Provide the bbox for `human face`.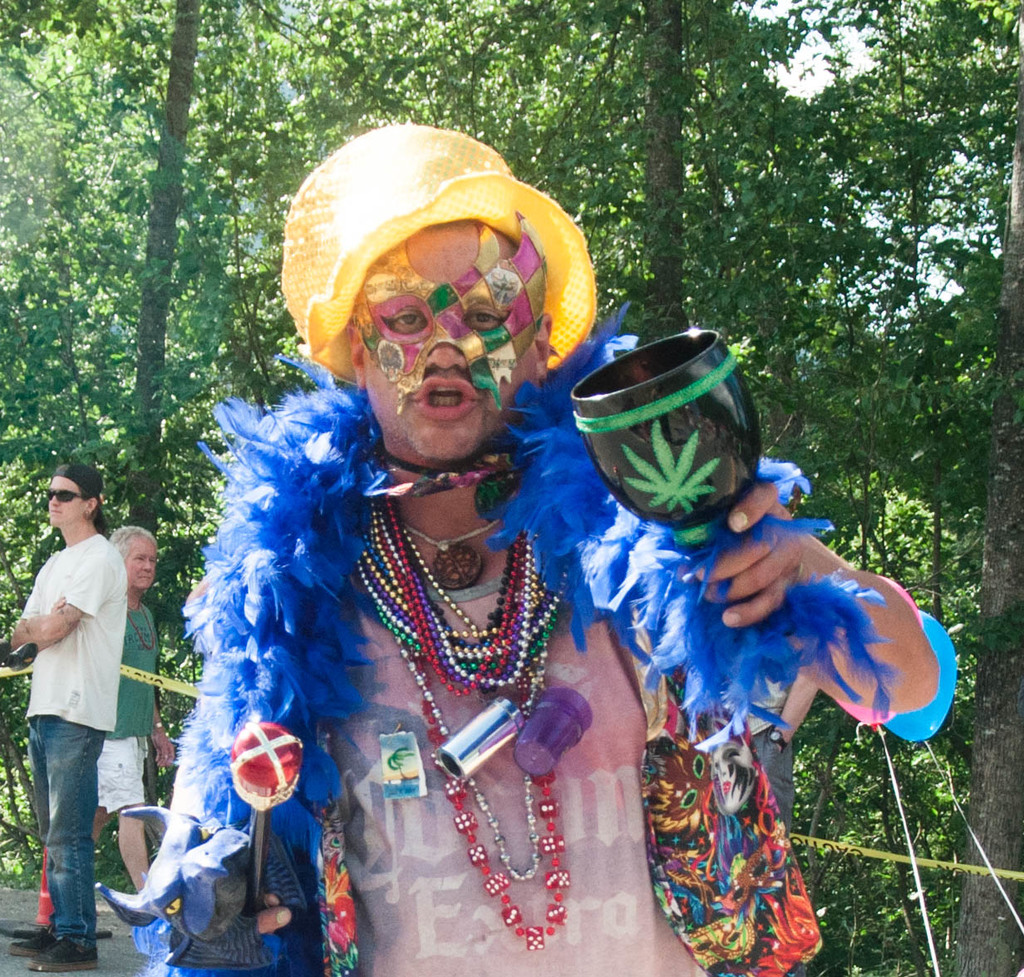
bbox(47, 471, 88, 527).
